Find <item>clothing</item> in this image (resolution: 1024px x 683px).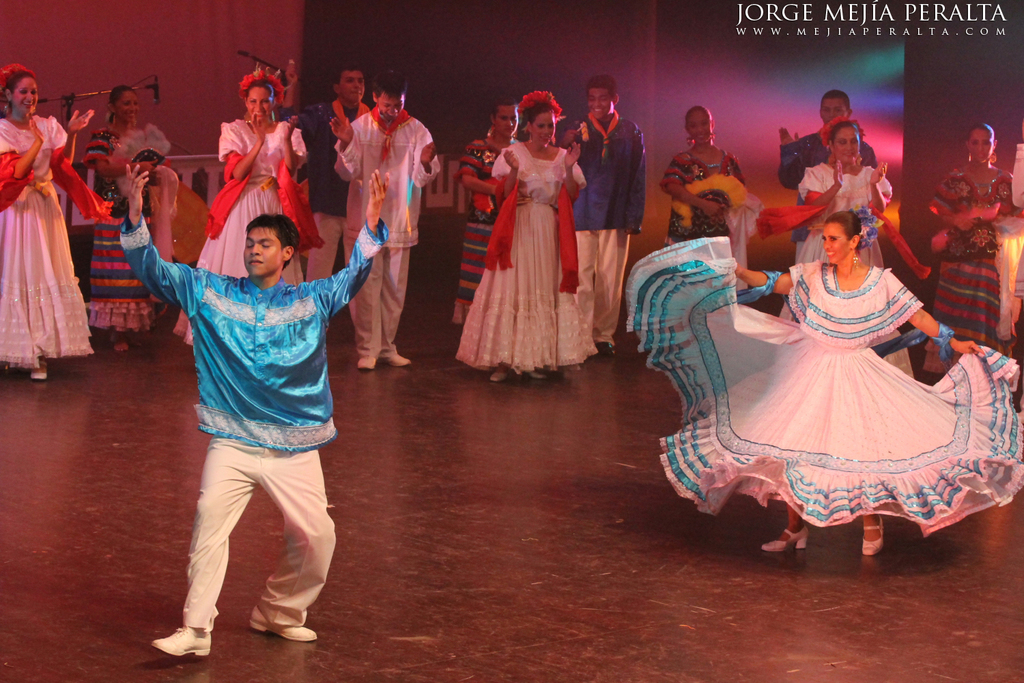
173,111,312,351.
